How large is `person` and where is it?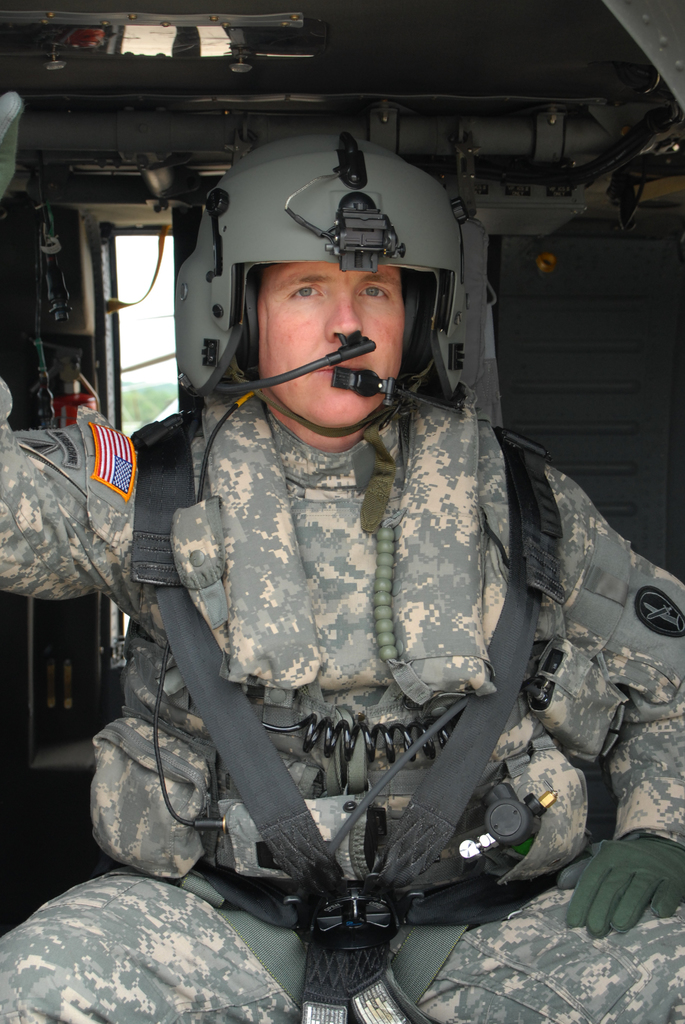
Bounding box: region(122, 124, 617, 959).
